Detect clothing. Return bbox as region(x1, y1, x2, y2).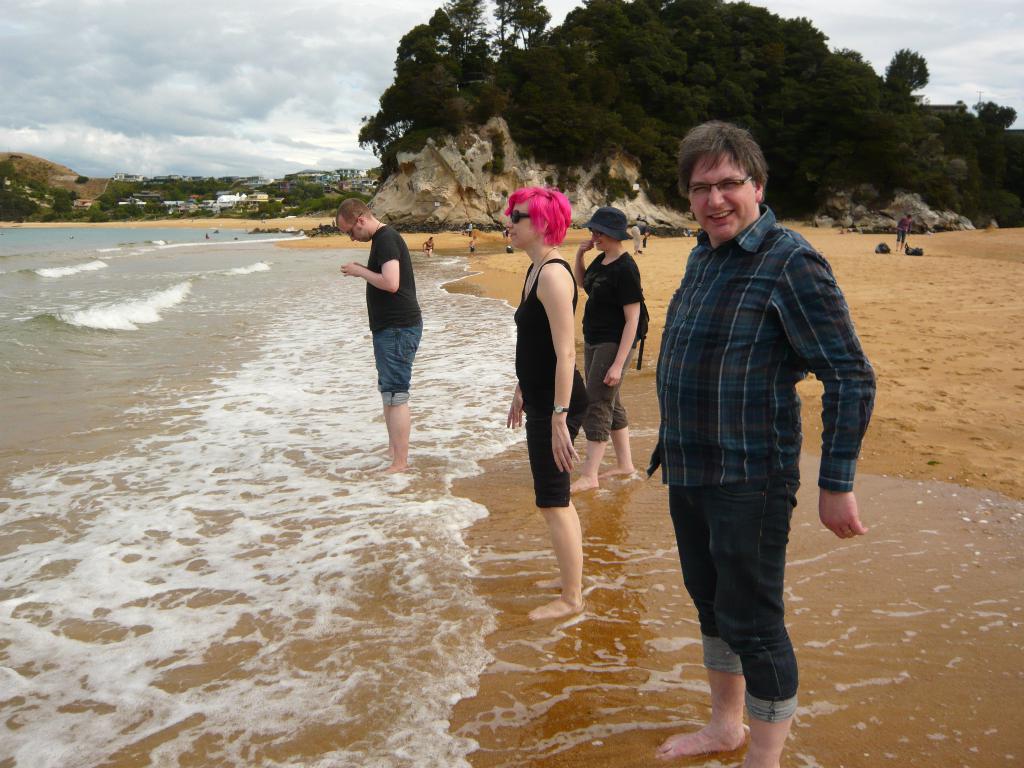
region(514, 258, 589, 507).
